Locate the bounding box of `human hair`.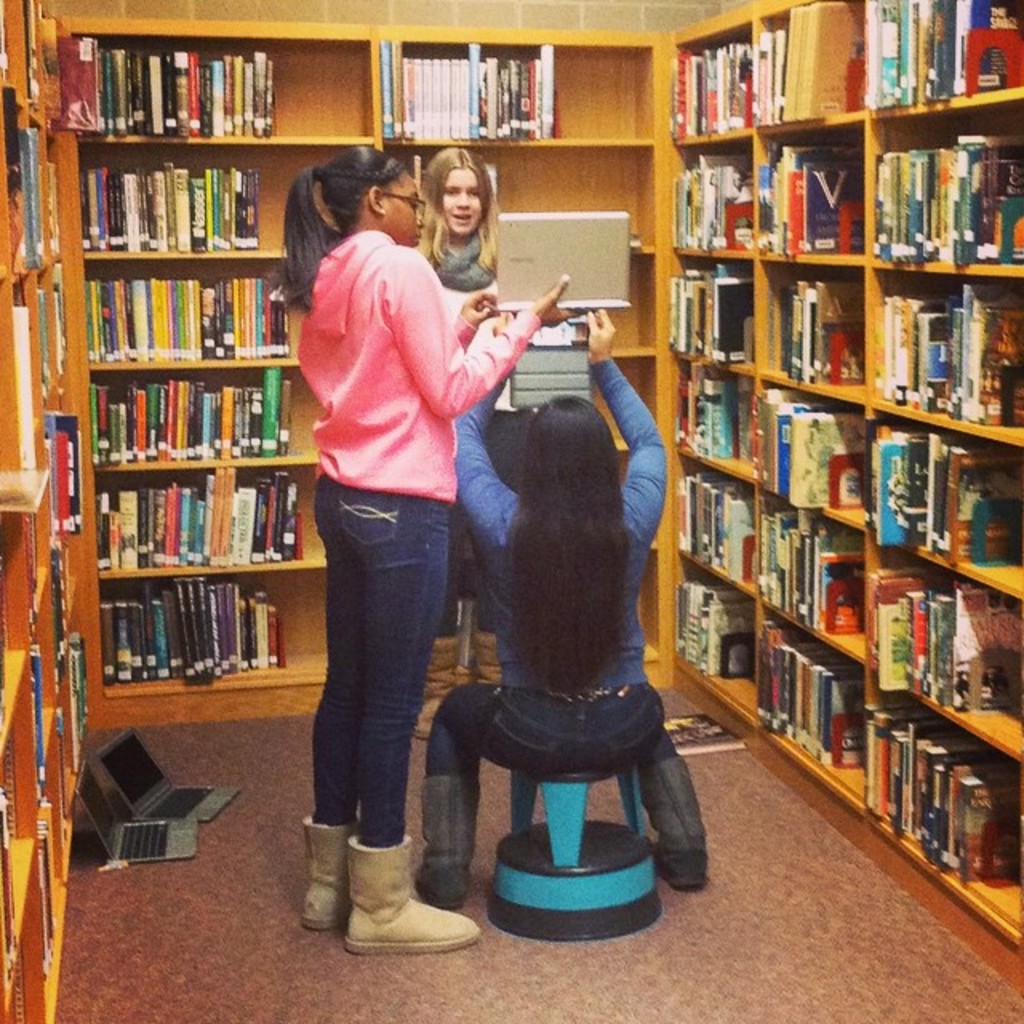
Bounding box: region(410, 139, 507, 250).
